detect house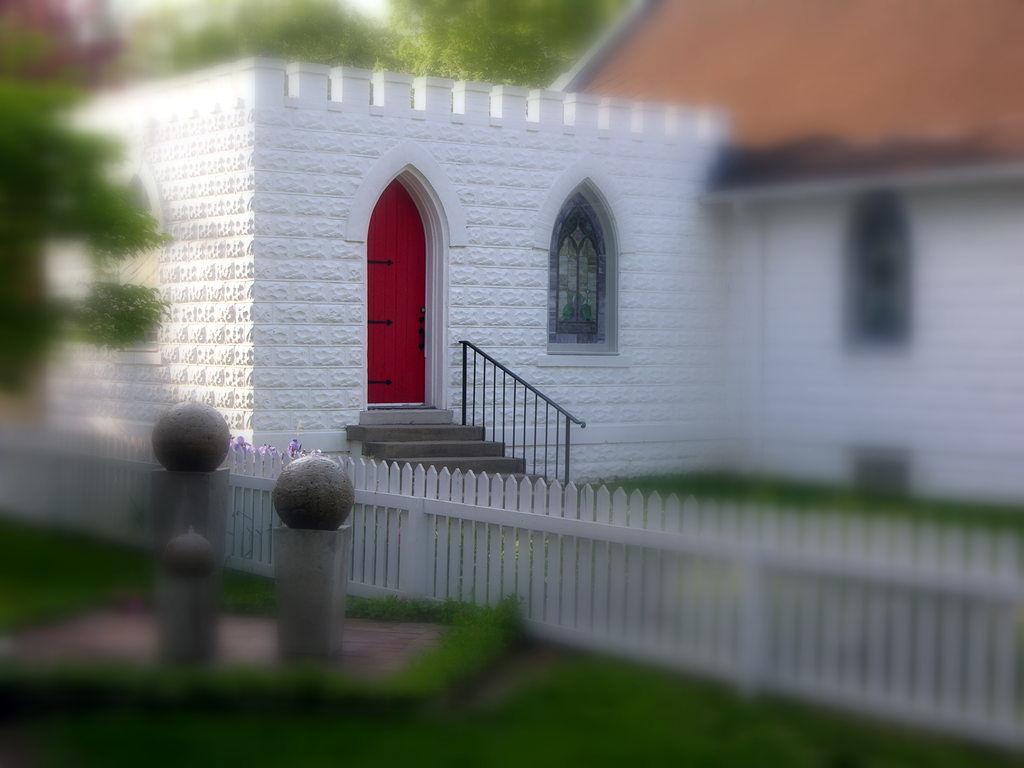
Rect(32, 0, 1023, 522)
